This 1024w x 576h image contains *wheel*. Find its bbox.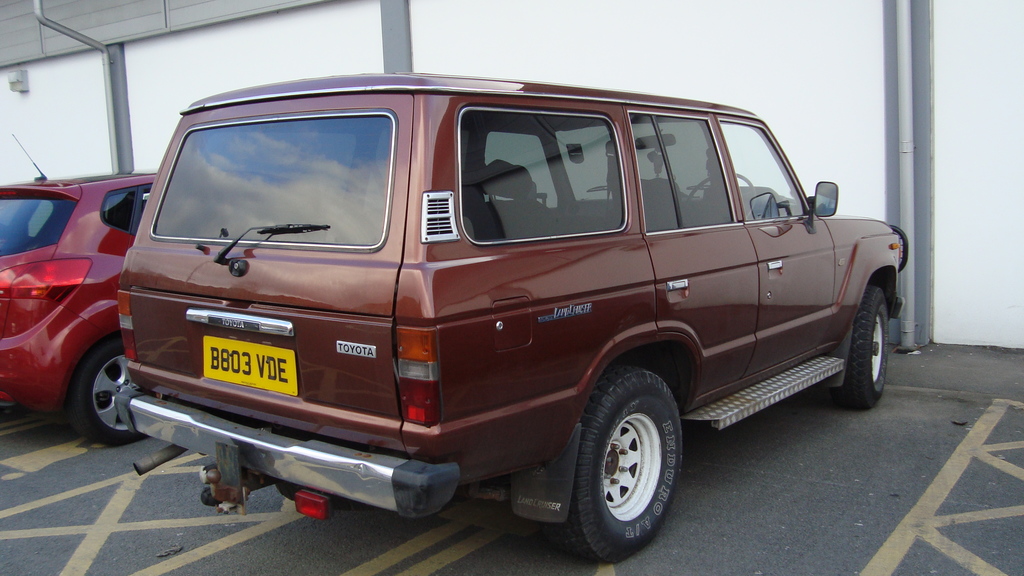
(left=68, top=339, right=172, bottom=446).
